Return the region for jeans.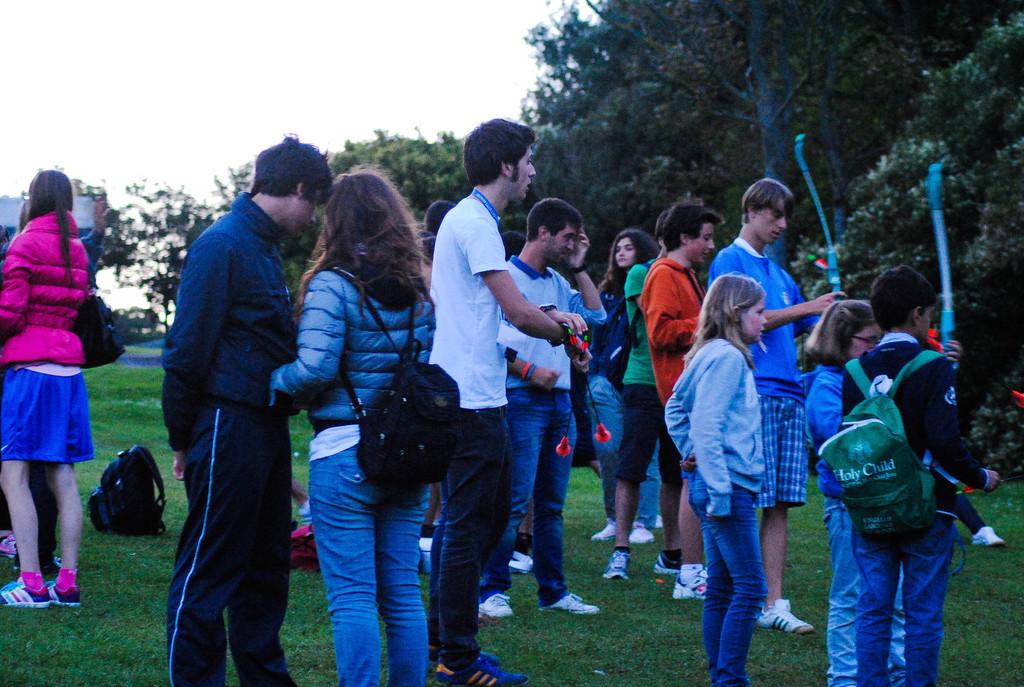
(left=856, top=514, right=954, bottom=686).
